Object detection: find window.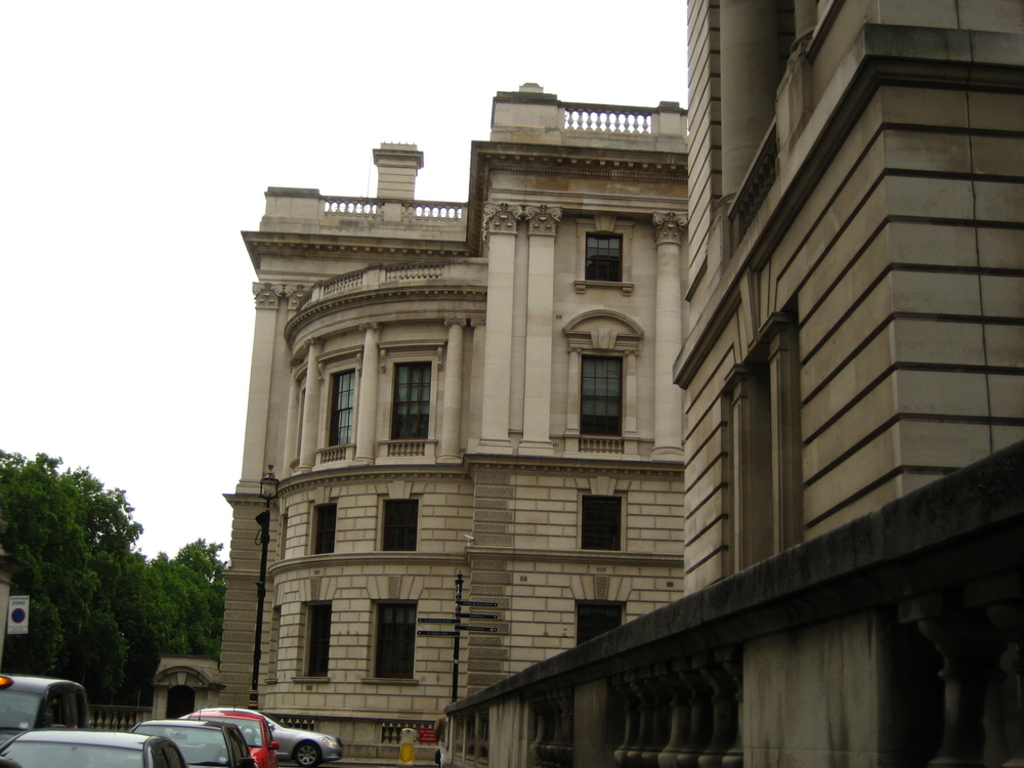
308:499:340:555.
